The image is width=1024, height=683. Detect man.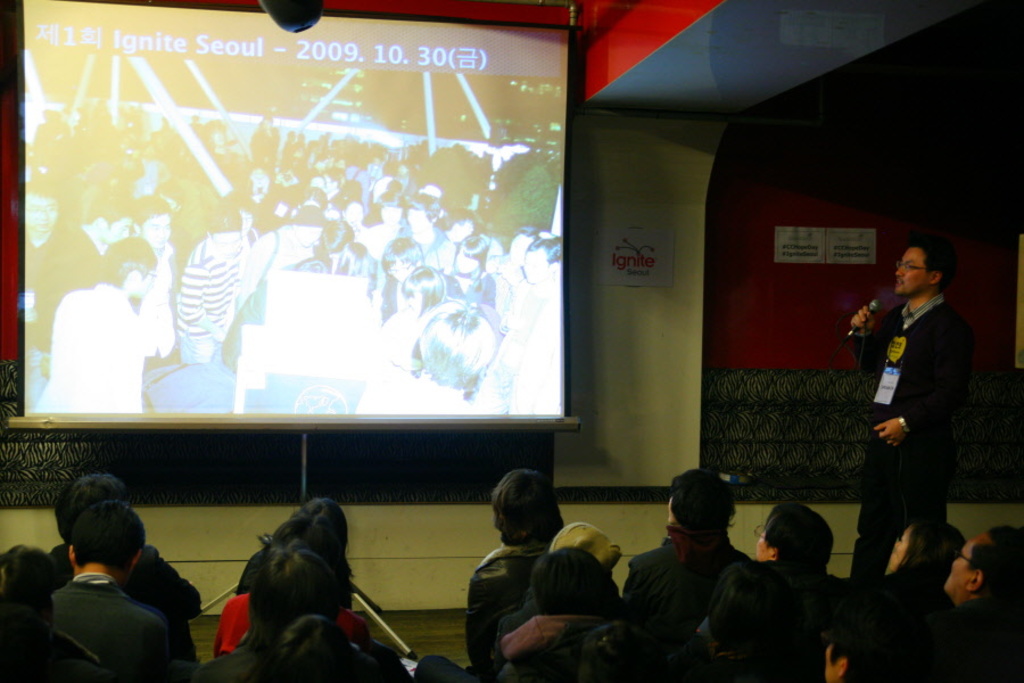
Detection: (left=15, top=96, right=561, bottom=410).
